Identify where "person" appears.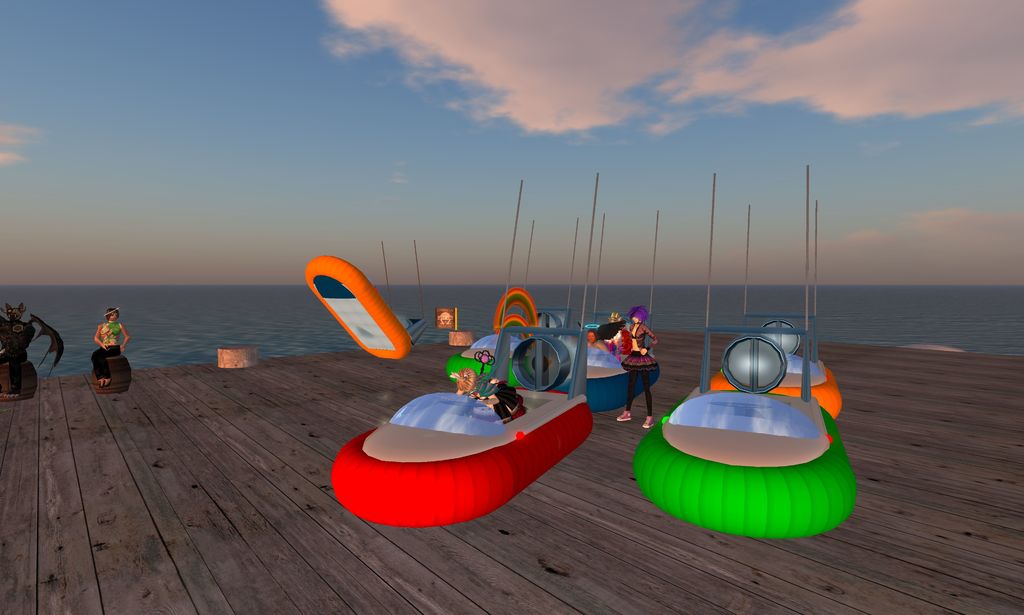
Appears at bbox=[588, 331, 612, 351].
